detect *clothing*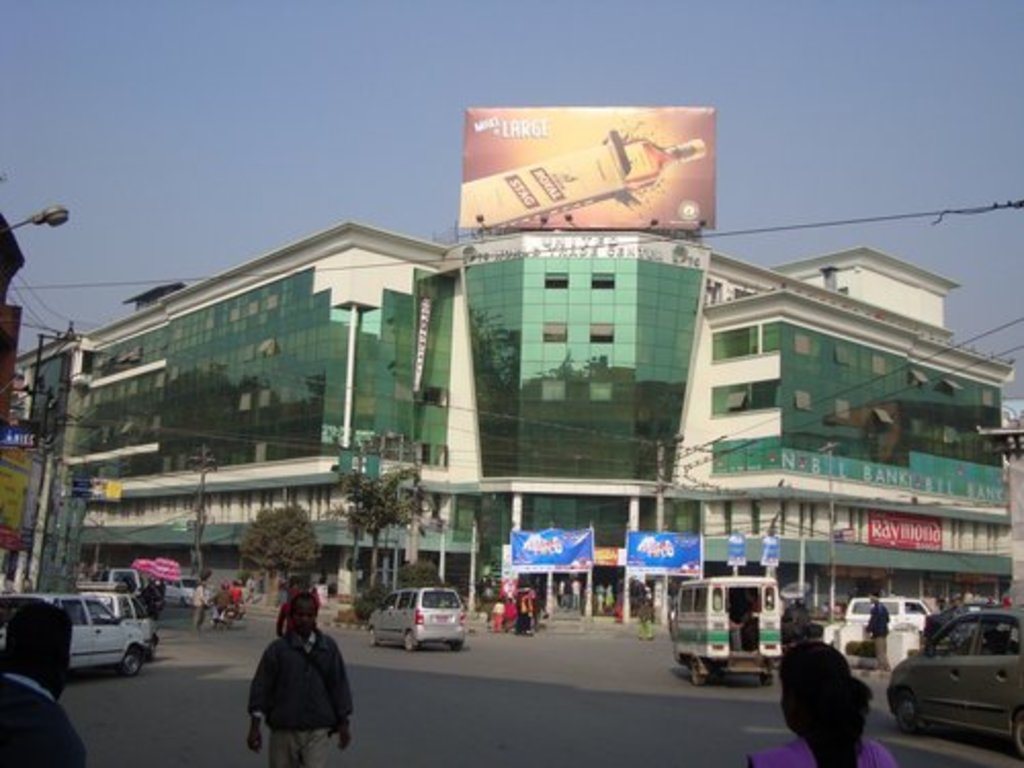
0, 678, 88, 766
